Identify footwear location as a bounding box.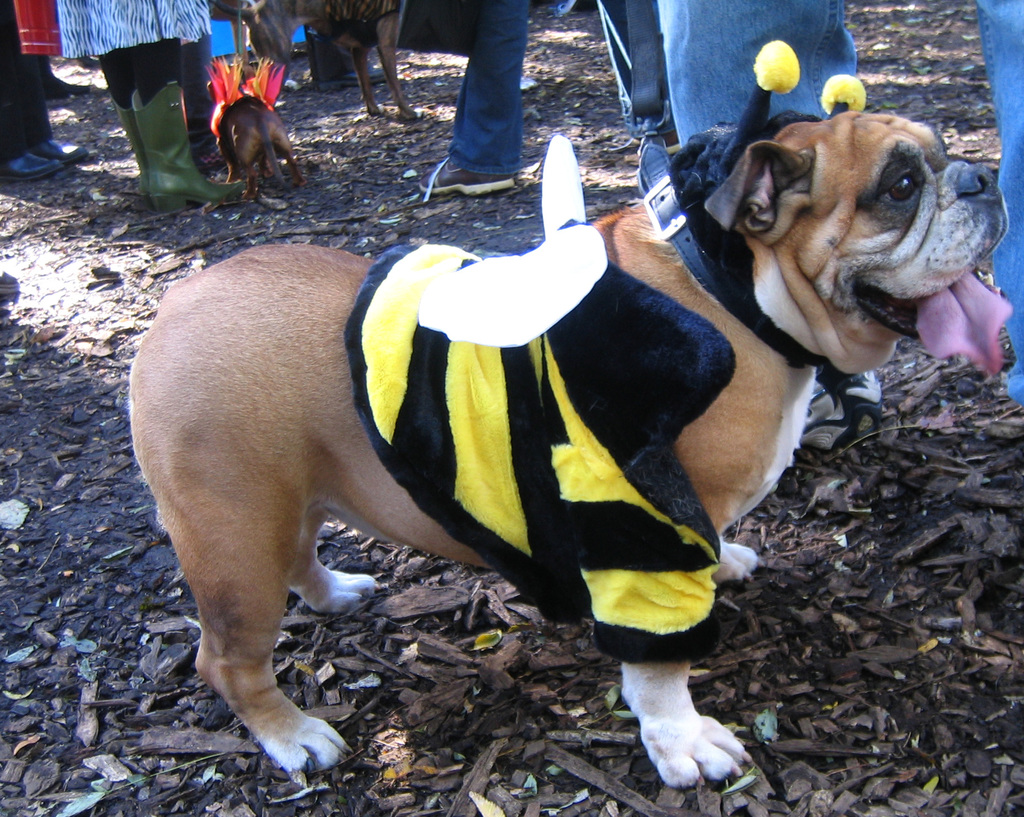
(33,136,88,162).
